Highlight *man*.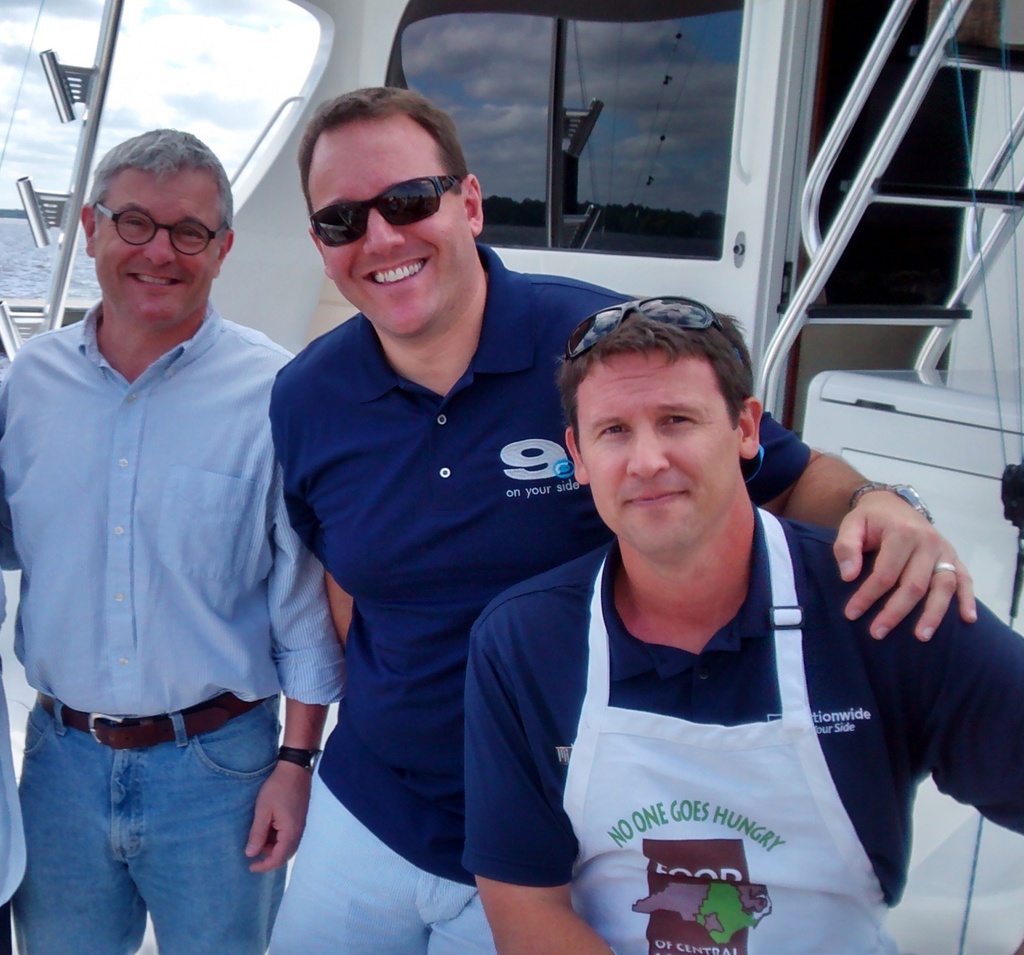
Highlighted region: 1,85,333,930.
